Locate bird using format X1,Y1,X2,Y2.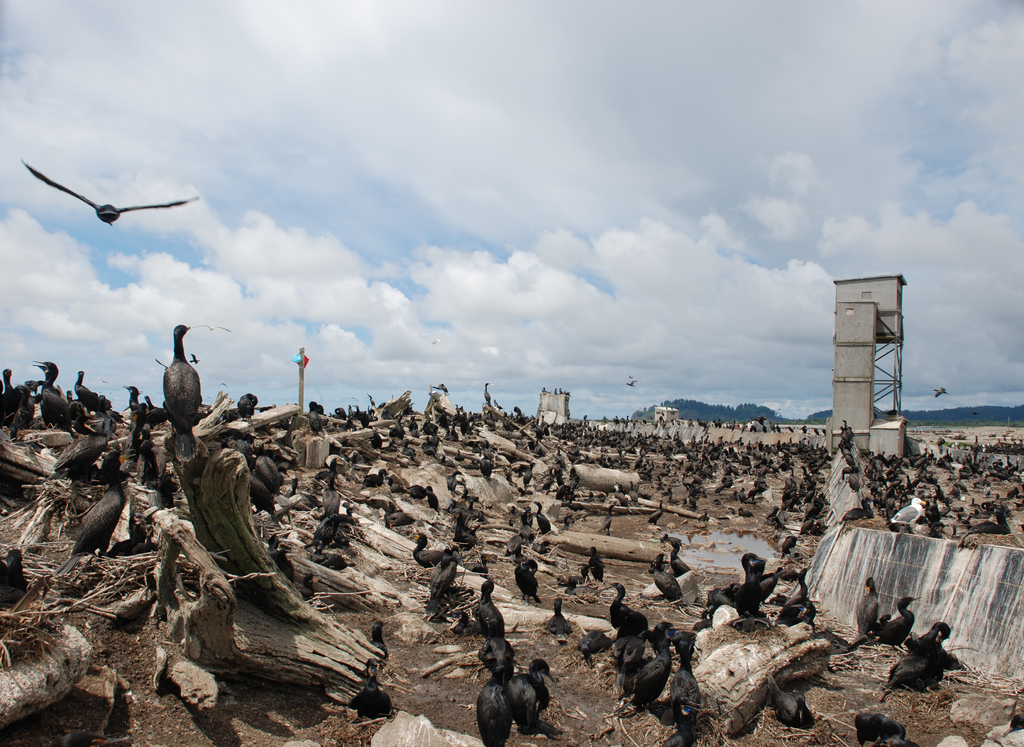
389,424,398,440.
